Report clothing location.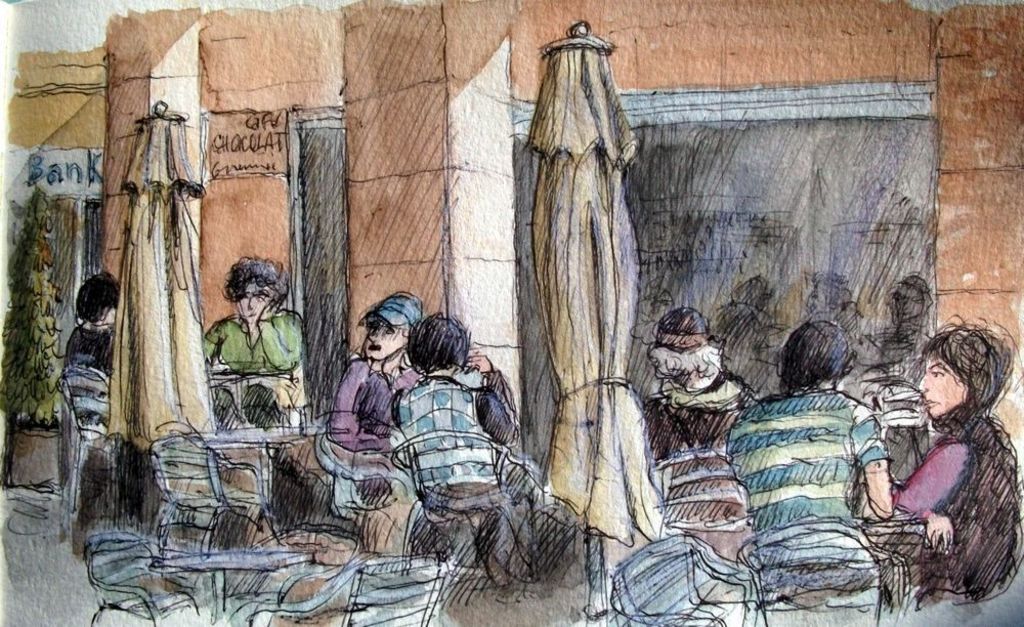
Report: left=54, top=324, right=114, bottom=437.
